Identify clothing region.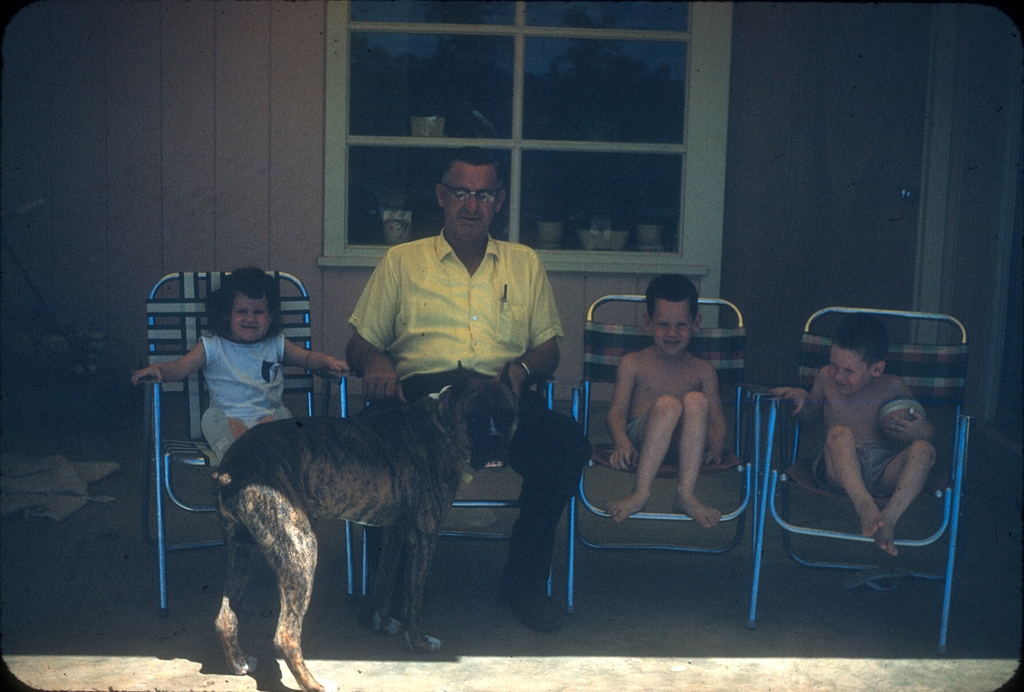
Region: l=810, t=442, r=900, b=501.
